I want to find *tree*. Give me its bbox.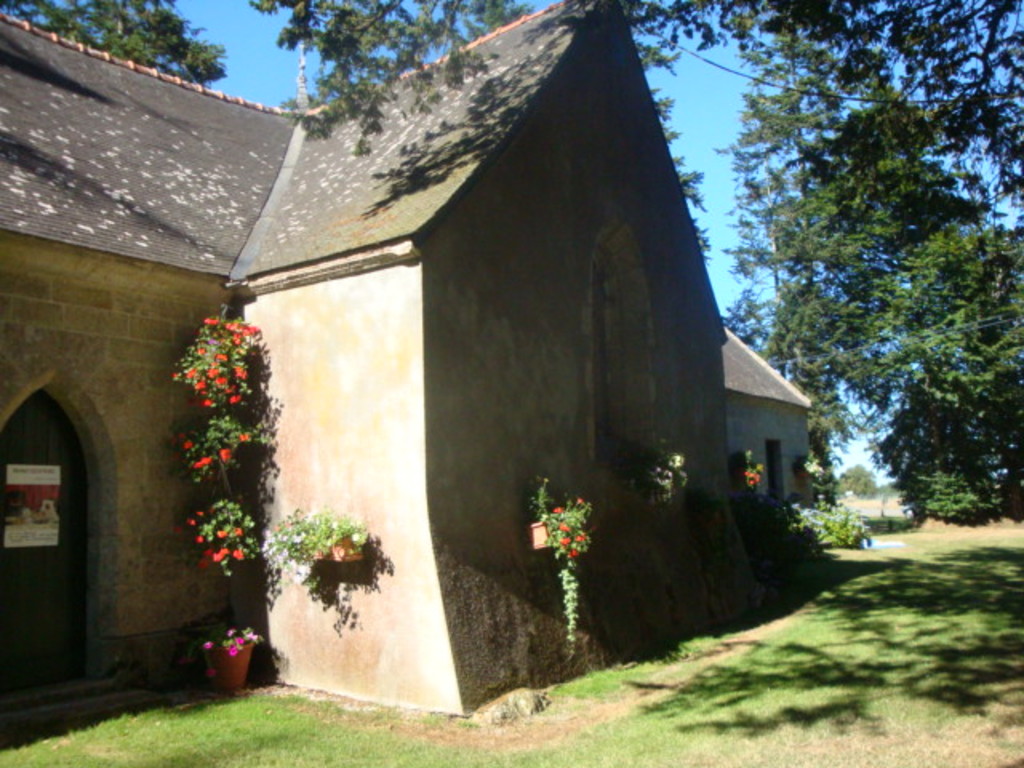
x1=246, y1=0, x2=1022, y2=526.
